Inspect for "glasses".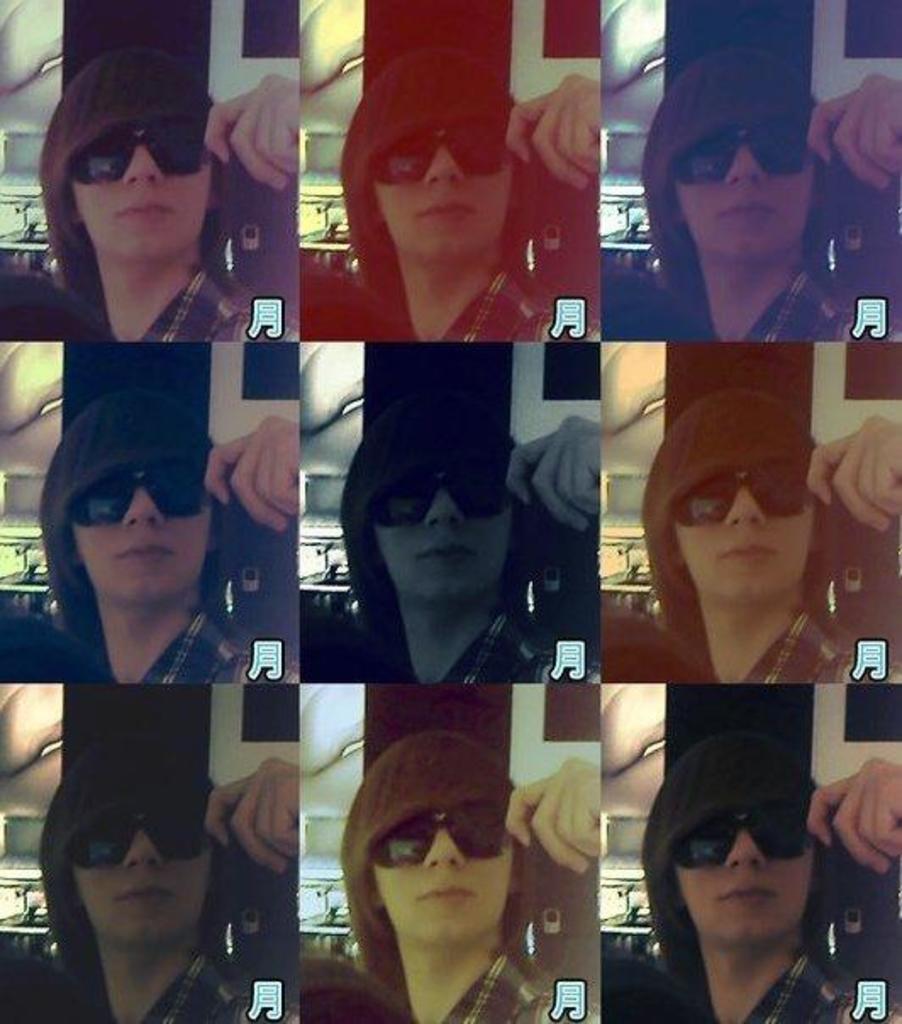
Inspection: 54:805:231:877.
